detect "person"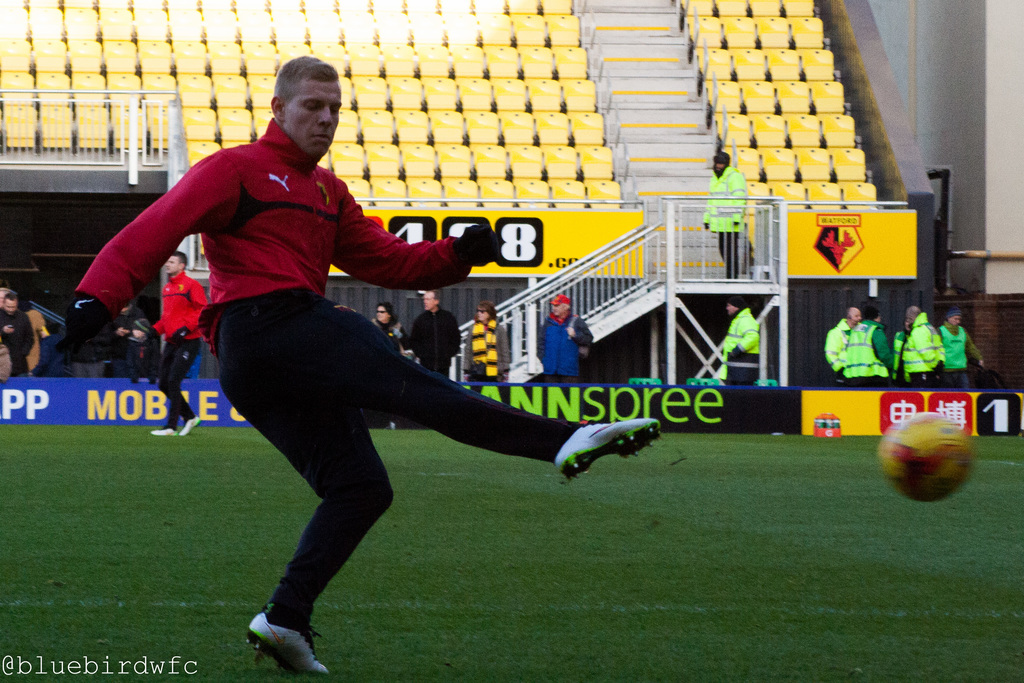
[left=138, top=247, right=227, bottom=437]
